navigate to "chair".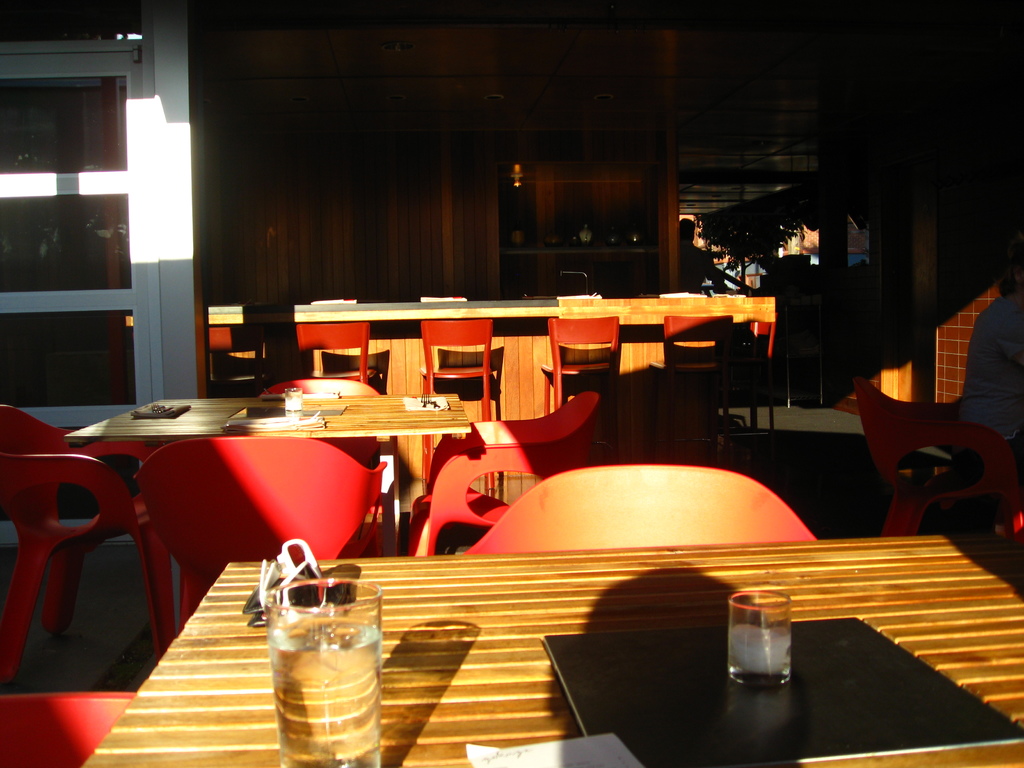
Navigation target: region(407, 388, 603, 553).
